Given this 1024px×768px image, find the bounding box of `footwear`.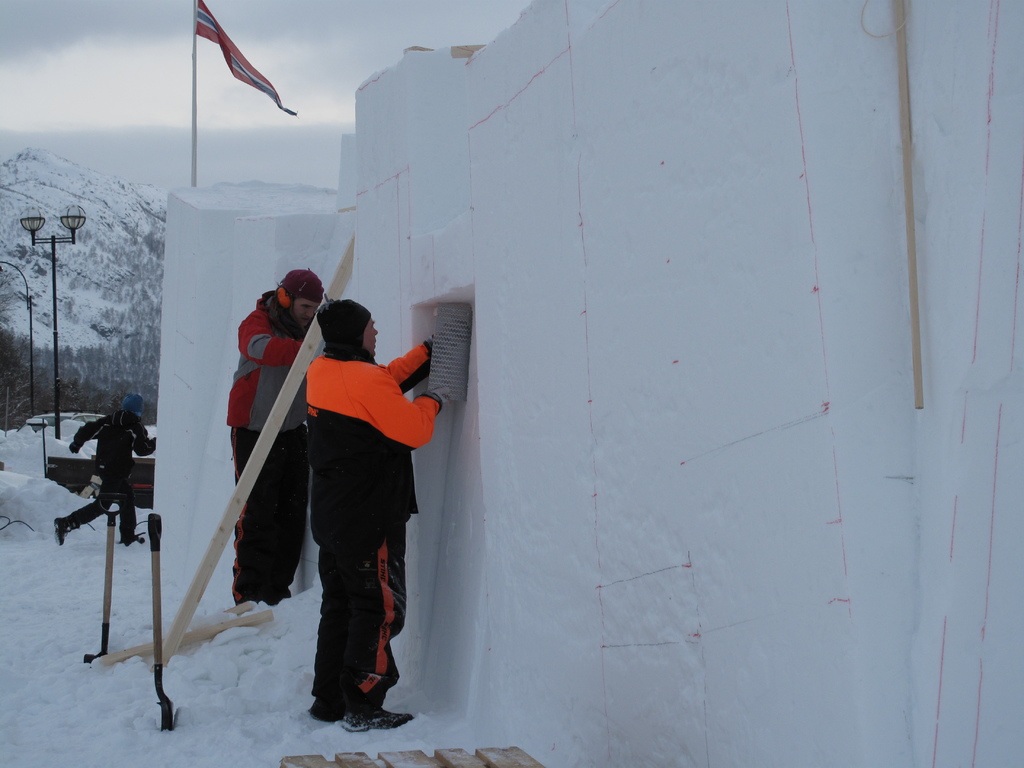
bbox(342, 703, 408, 731).
